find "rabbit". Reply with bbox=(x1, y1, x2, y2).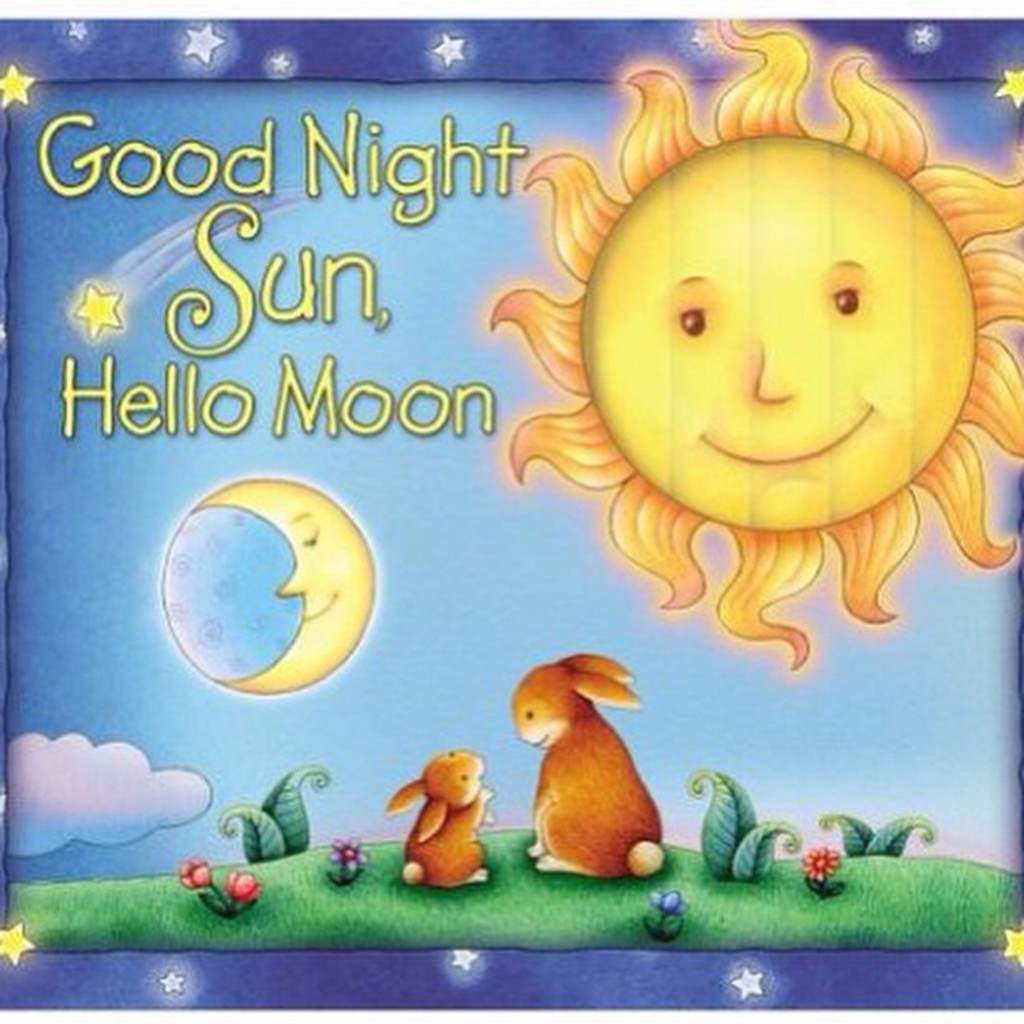
bbox=(510, 661, 661, 878).
